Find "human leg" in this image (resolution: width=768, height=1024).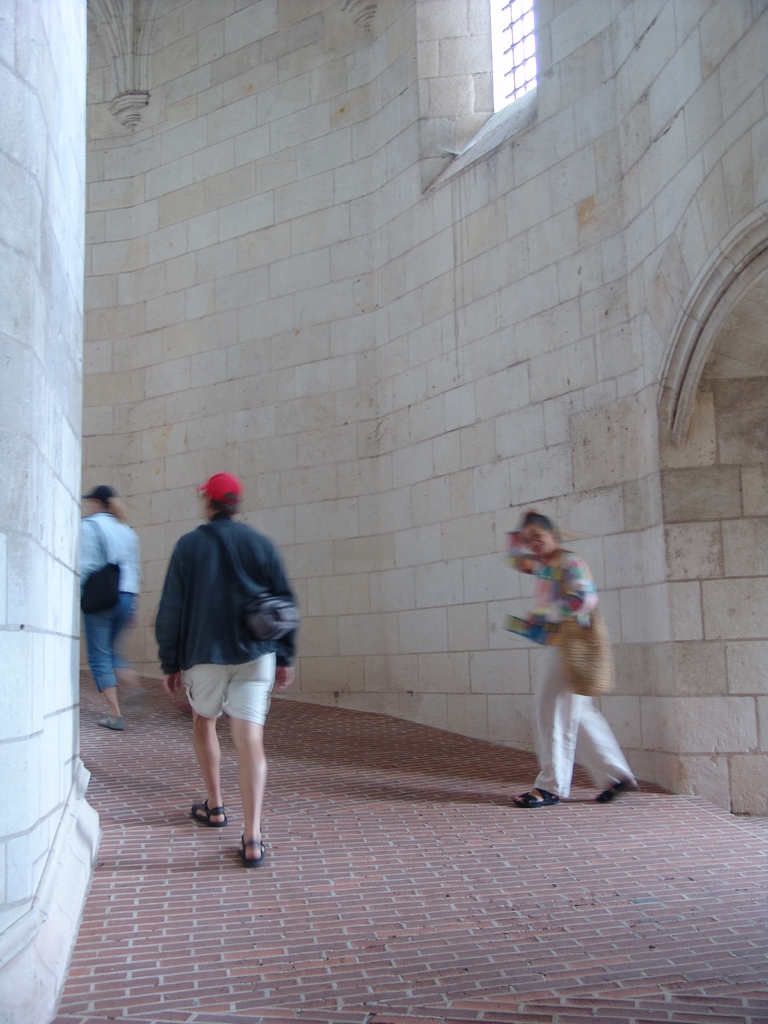
Rect(117, 593, 138, 693).
